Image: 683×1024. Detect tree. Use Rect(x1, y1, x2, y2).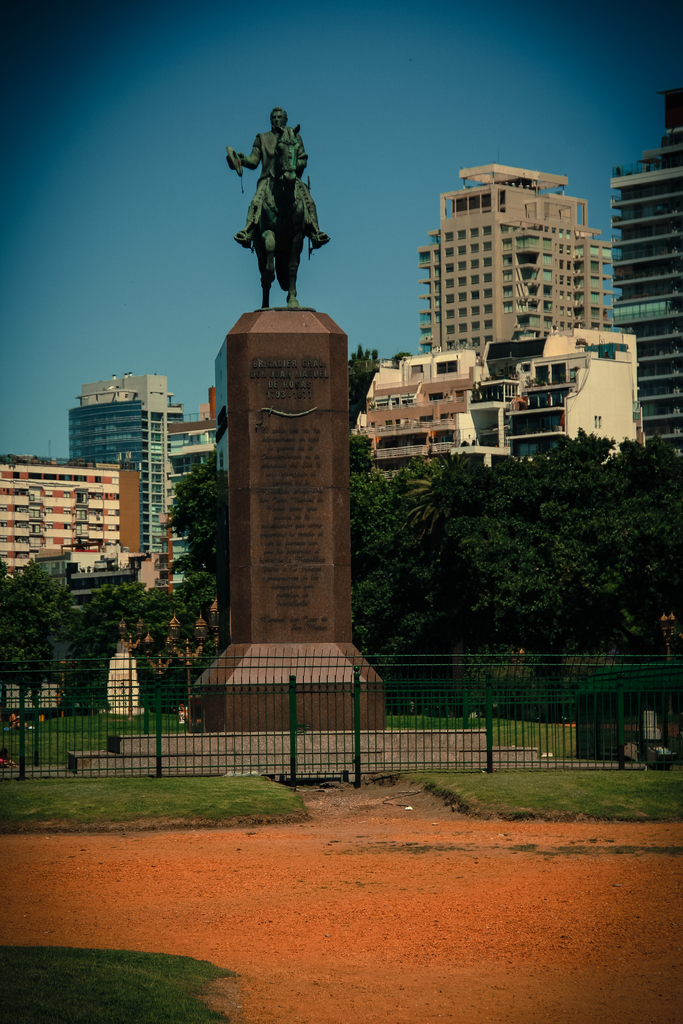
Rect(0, 567, 31, 730).
